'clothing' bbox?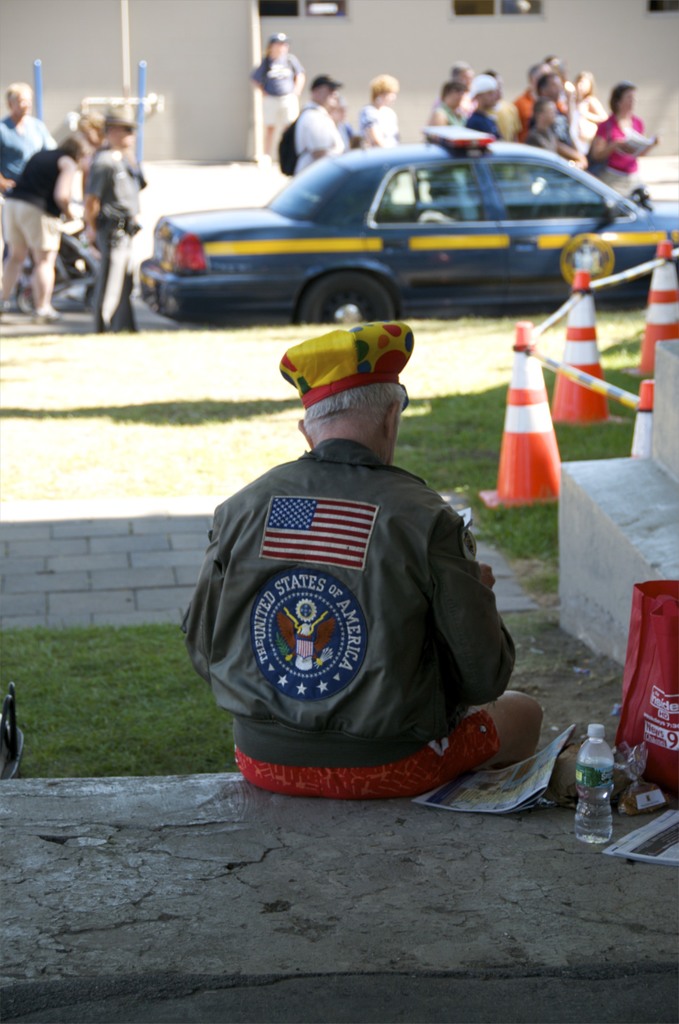
x1=197, y1=415, x2=523, y2=844
